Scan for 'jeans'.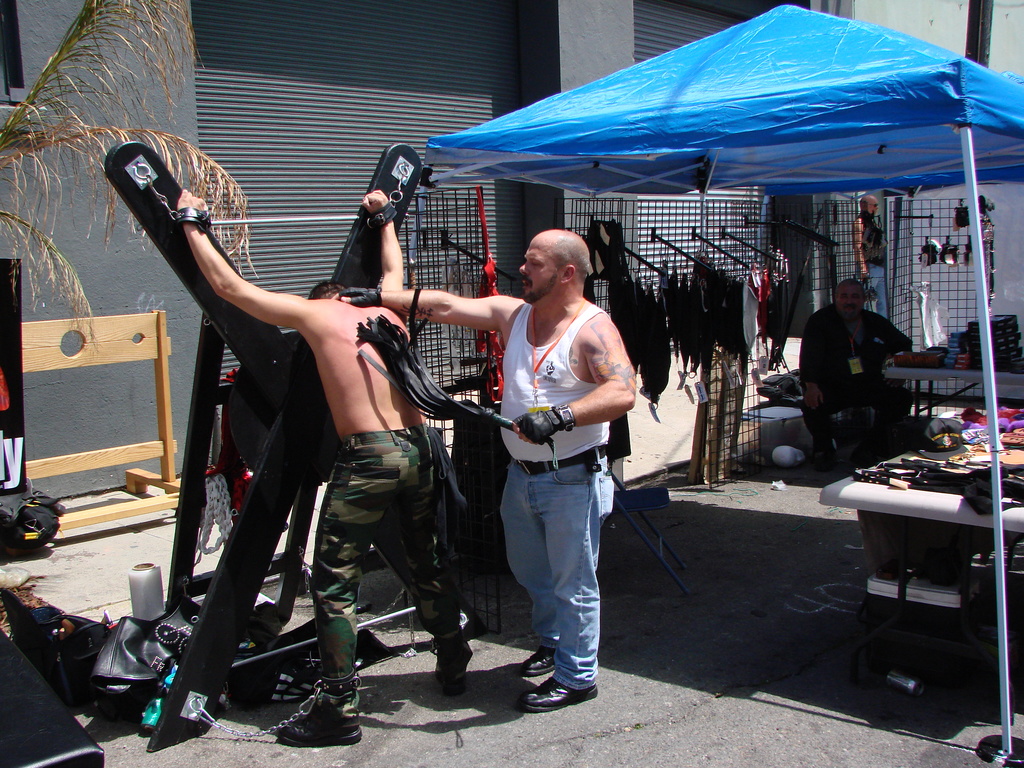
Scan result: [x1=293, y1=433, x2=505, y2=680].
